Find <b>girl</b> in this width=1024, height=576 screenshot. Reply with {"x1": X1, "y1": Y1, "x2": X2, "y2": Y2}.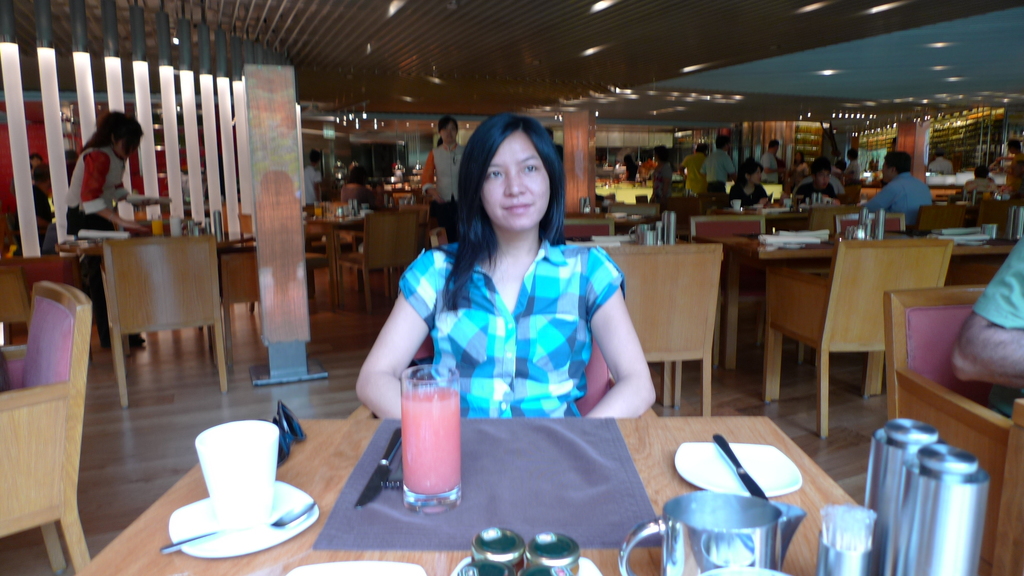
{"x1": 730, "y1": 159, "x2": 768, "y2": 209}.
